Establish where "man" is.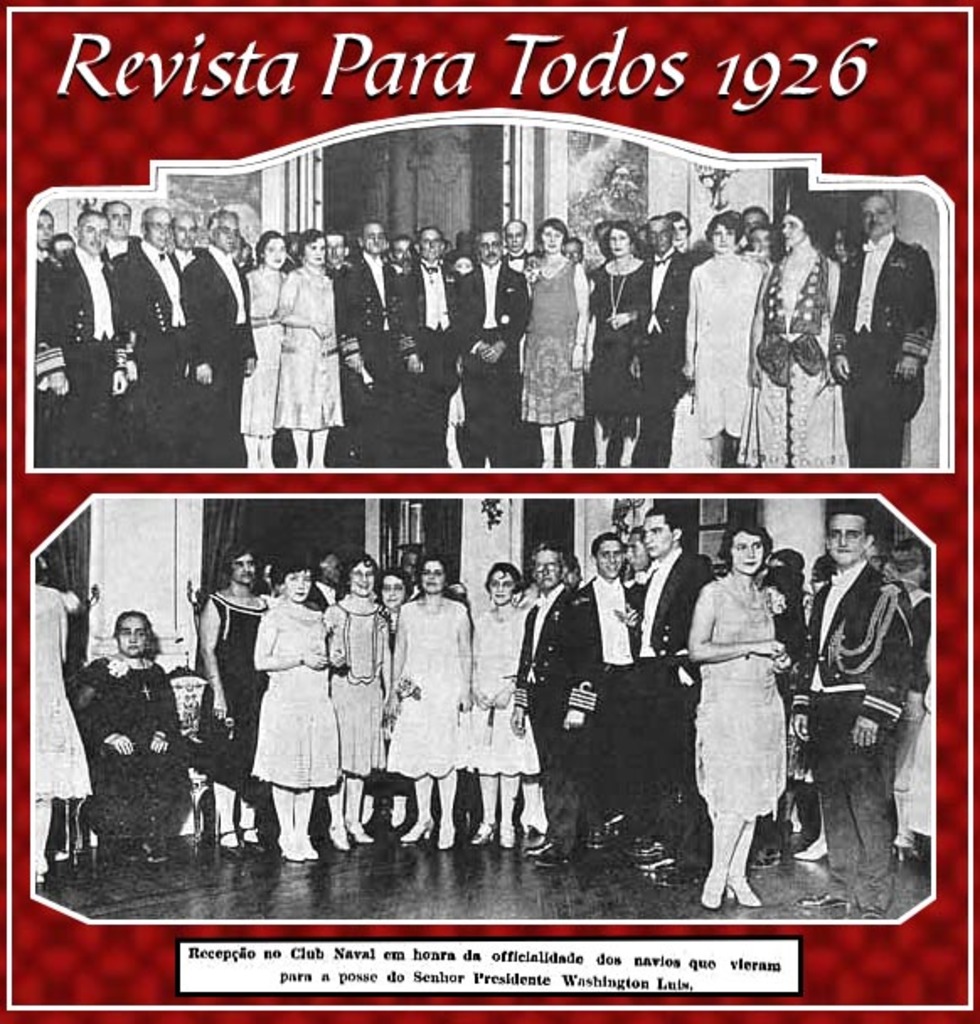
Established at detection(445, 217, 547, 478).
